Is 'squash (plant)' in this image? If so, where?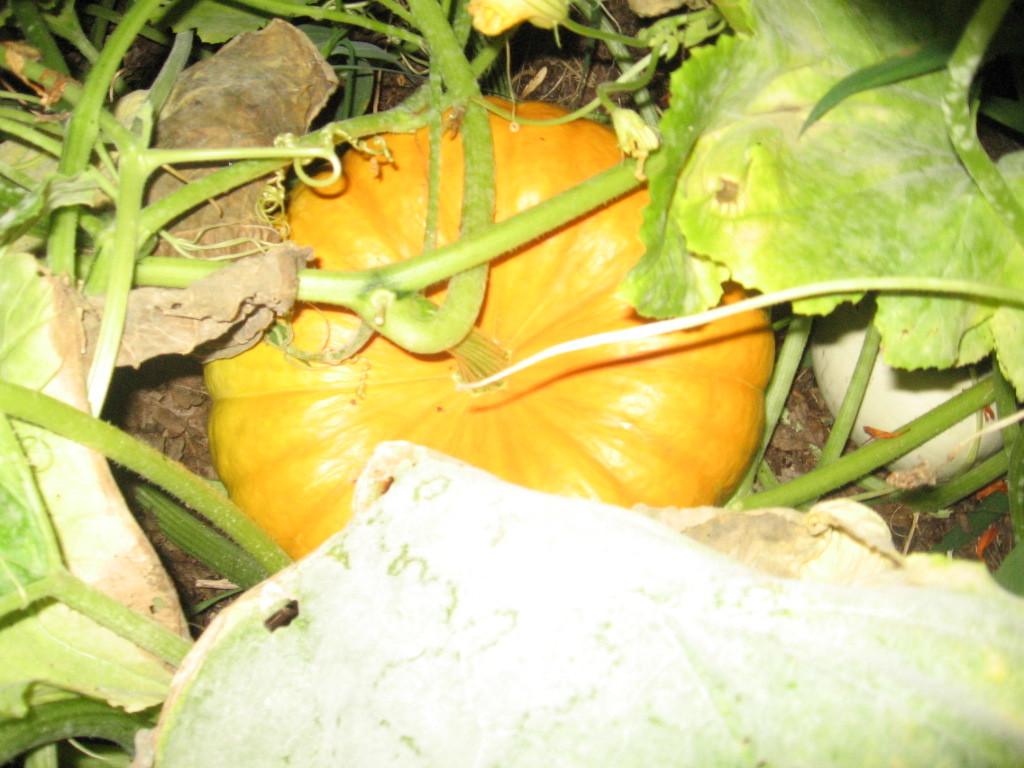
Yes, at x1=199, y1=97, x2=775, y2=555.
